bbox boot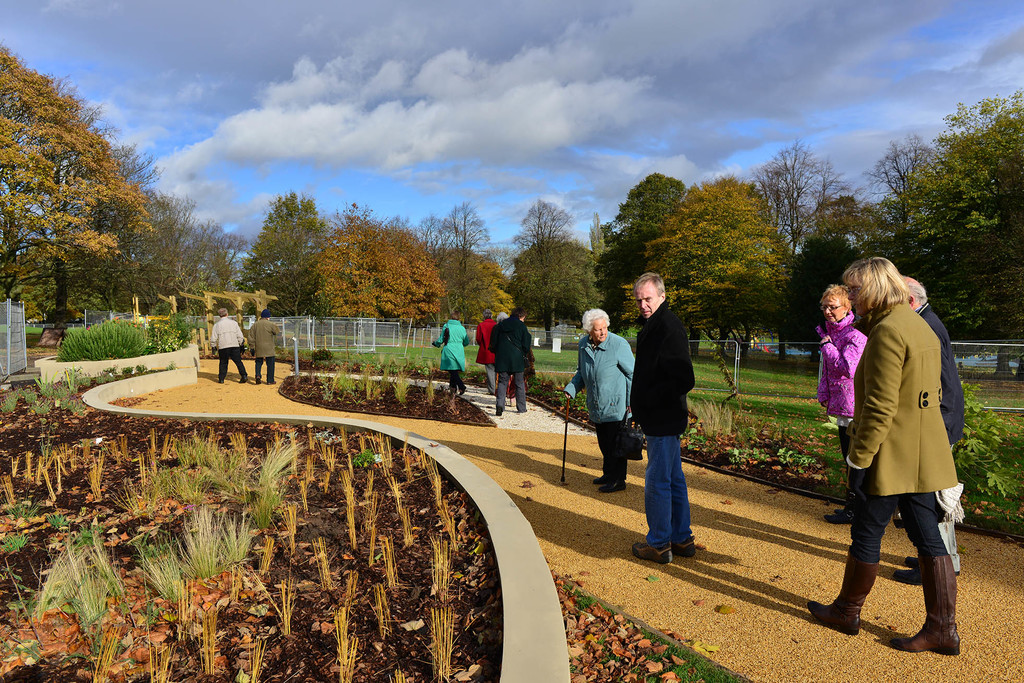
pyautogui.locateOnScreen(888, 551, 960, 661)
